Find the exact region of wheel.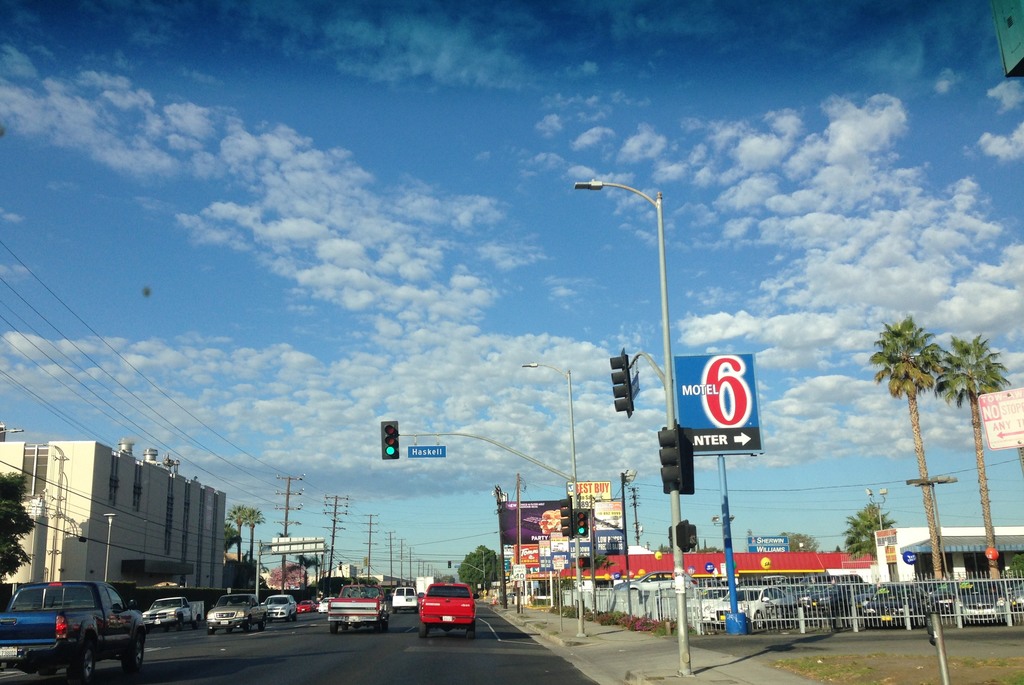
Exact region: [left=259, top=615, right=268, bottom=630].
